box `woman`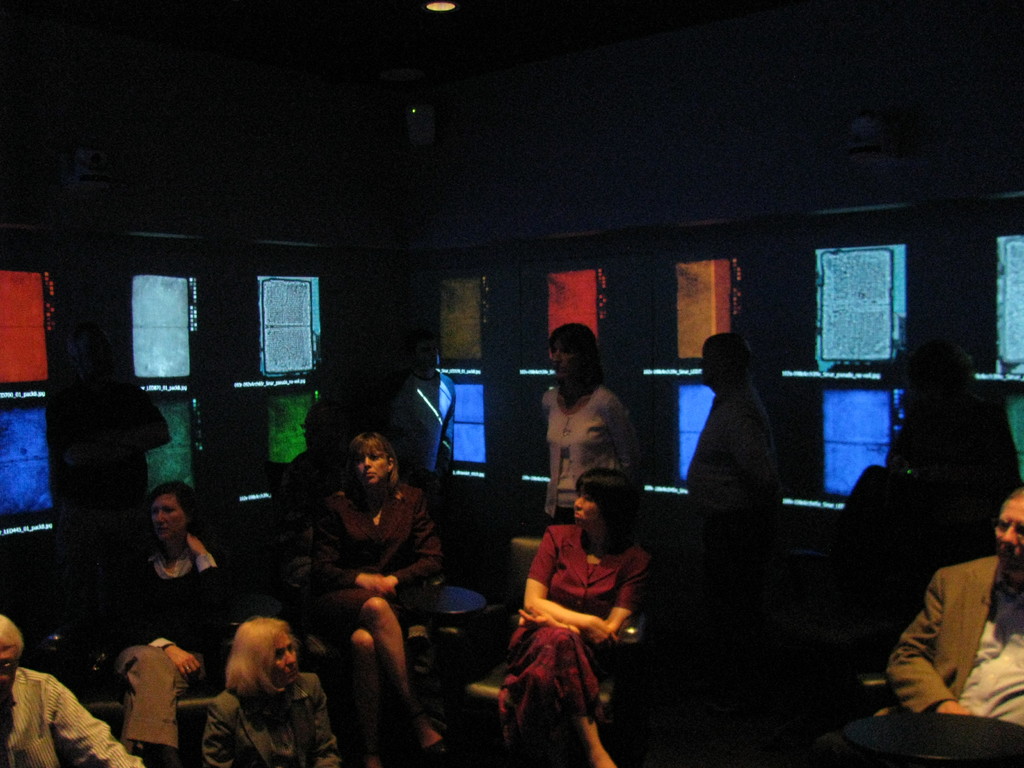
[left=107, top=477, right=228, bottom=767]
